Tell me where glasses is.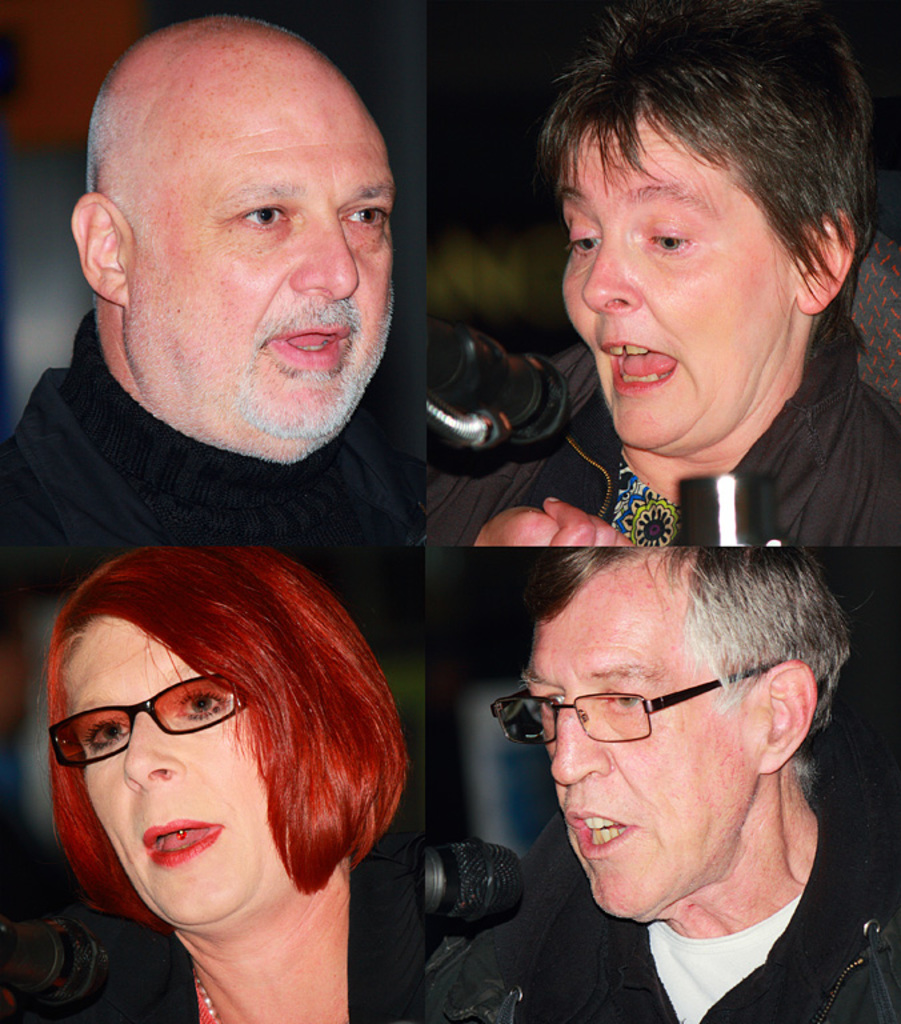
glasses is at [47,669,243,768].
